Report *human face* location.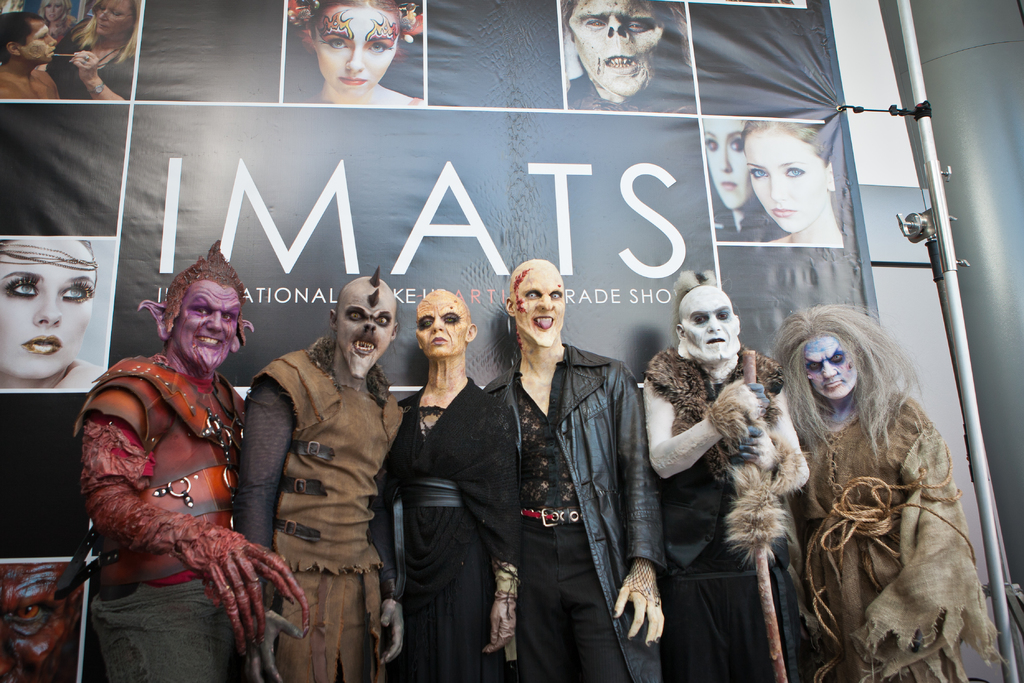
Report: bbox=(741, 128, 828, 233).
